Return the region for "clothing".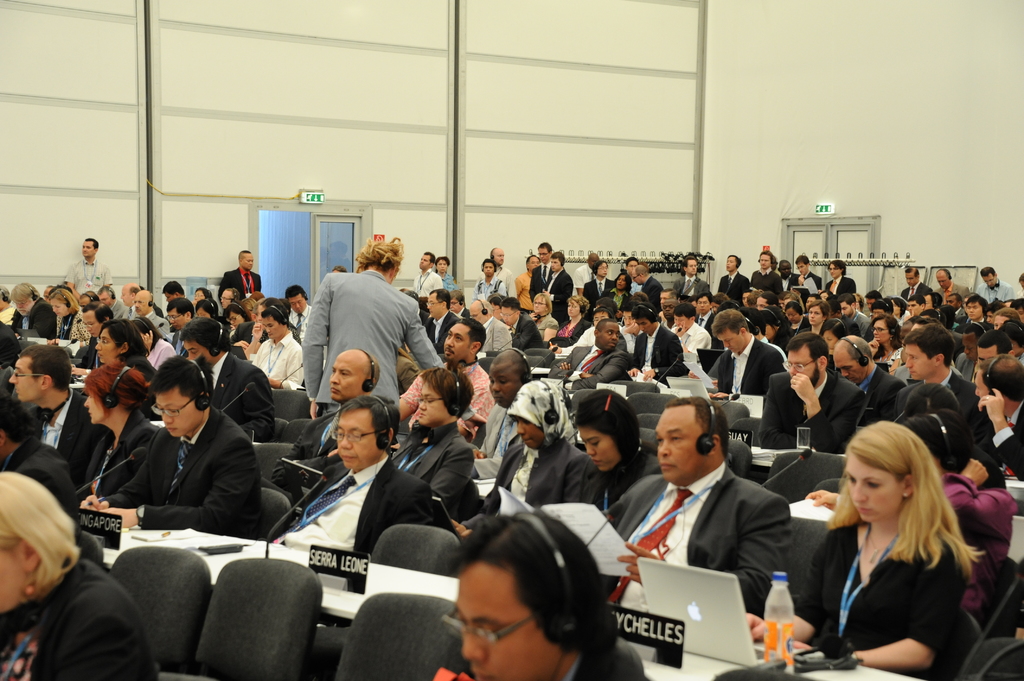
<bbox>954, 347, 980, 387</bbox>.
